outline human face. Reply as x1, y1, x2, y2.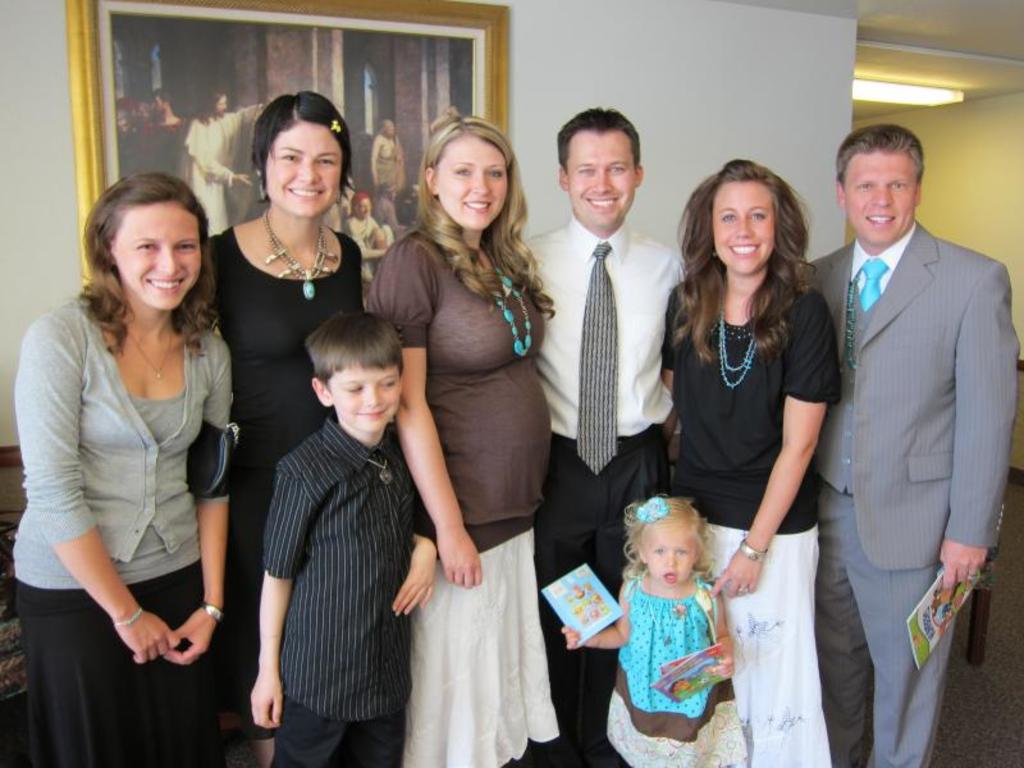
264, 122, 343, 215.
